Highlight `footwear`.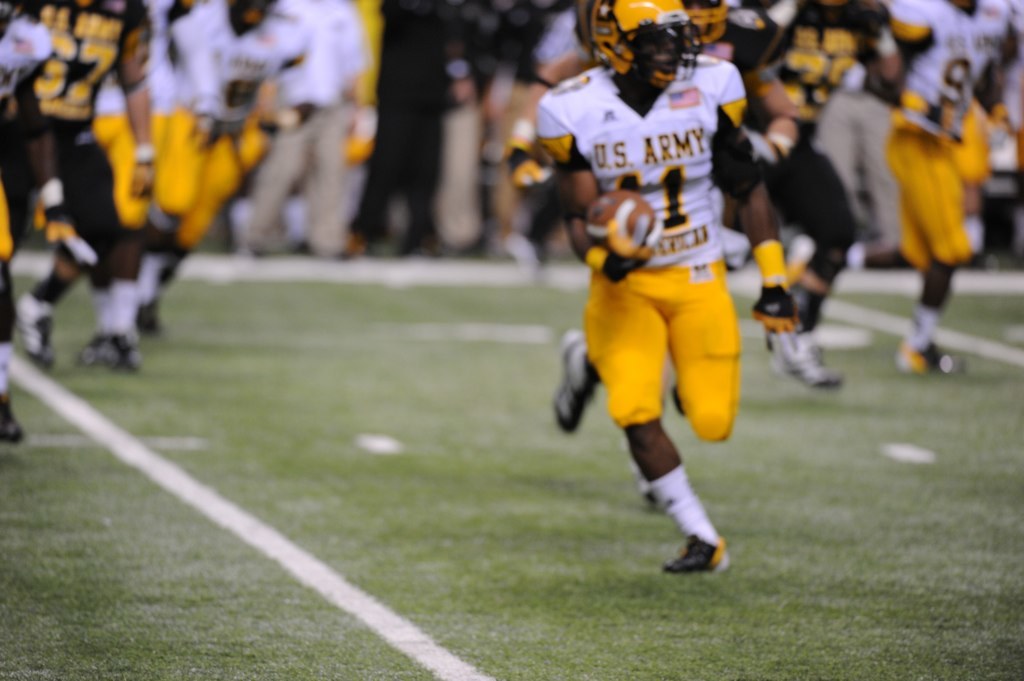
Highlighted region: [895,329,958,377].
